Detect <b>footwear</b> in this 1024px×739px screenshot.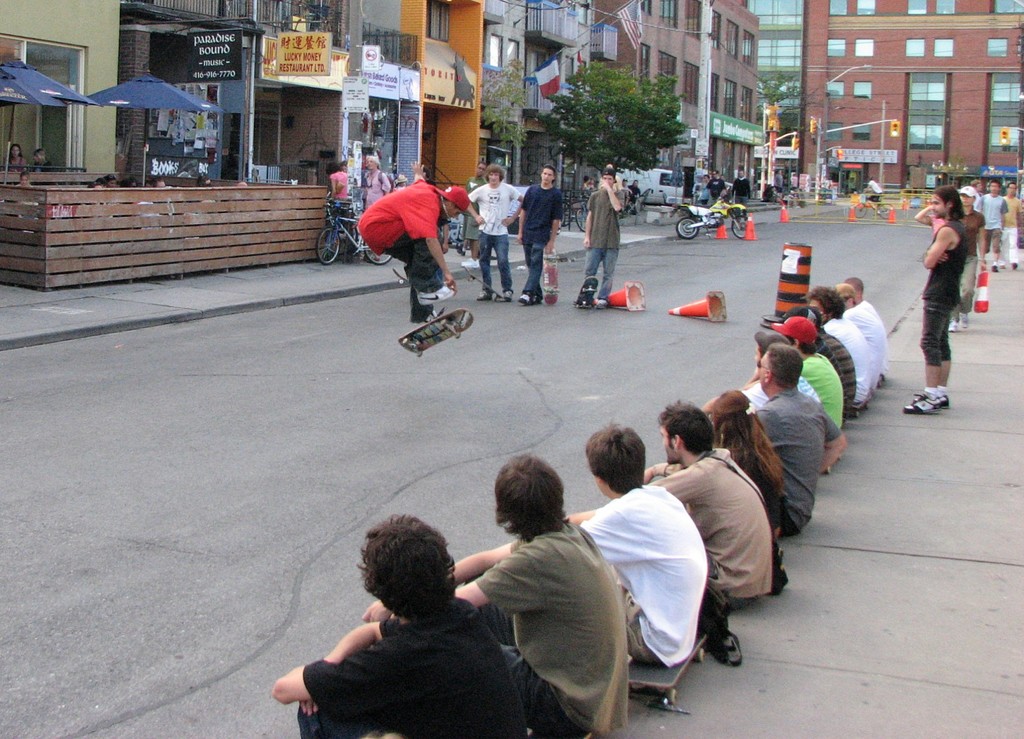
Detection: [521, 288, 538, 307].
